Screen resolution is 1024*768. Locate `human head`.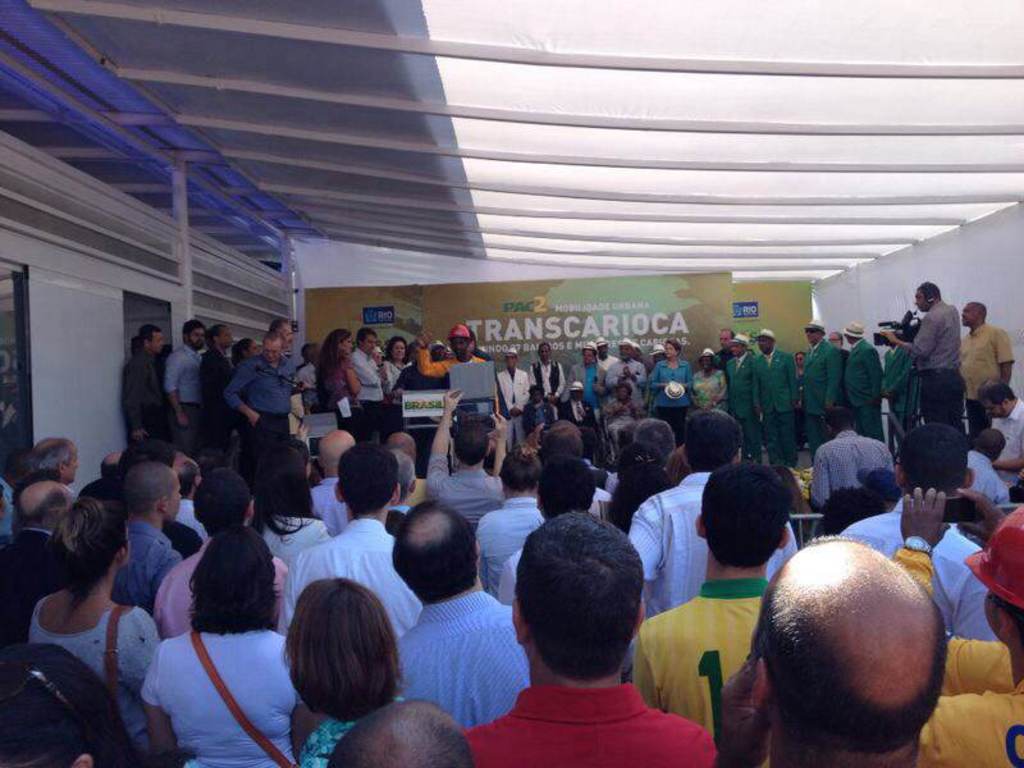
664, 338, 680, 366.
